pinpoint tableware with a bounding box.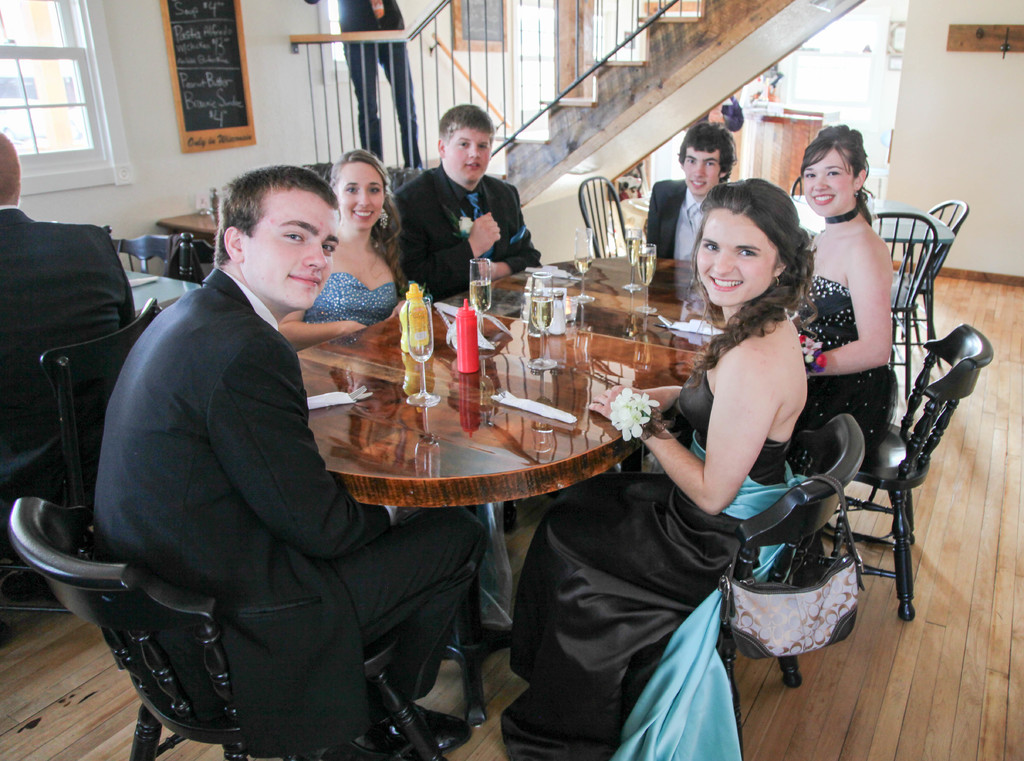
325, 383, 365, 406.
